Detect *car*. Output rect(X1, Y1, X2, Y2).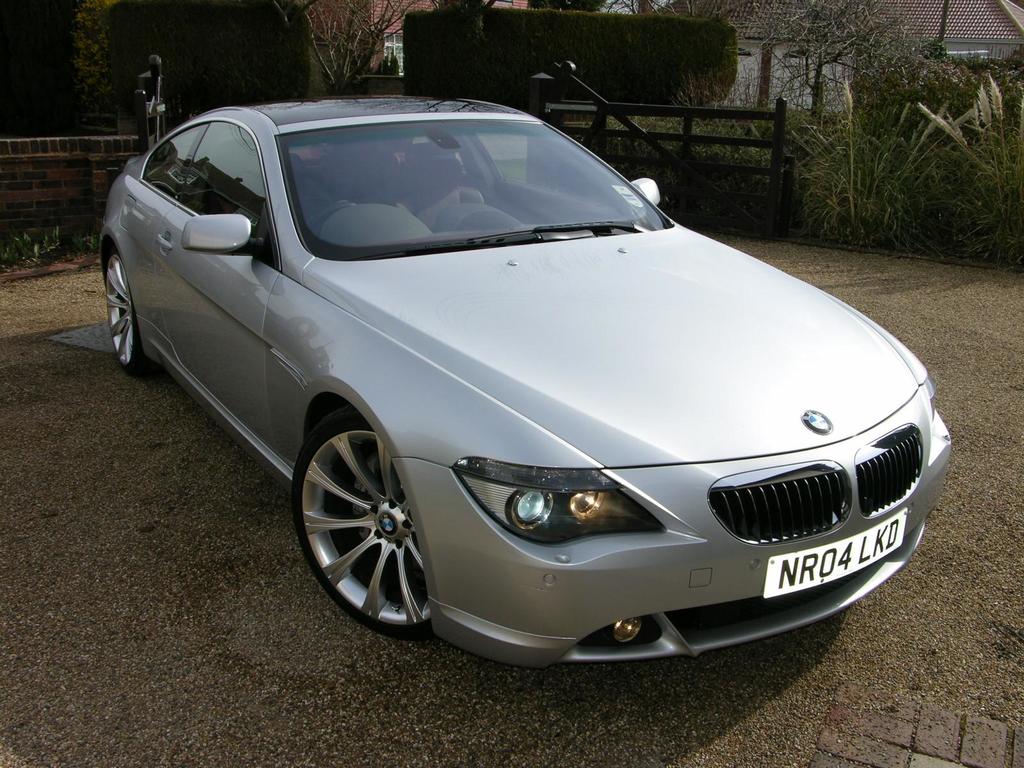
rect(105, 80, 955, 656).
